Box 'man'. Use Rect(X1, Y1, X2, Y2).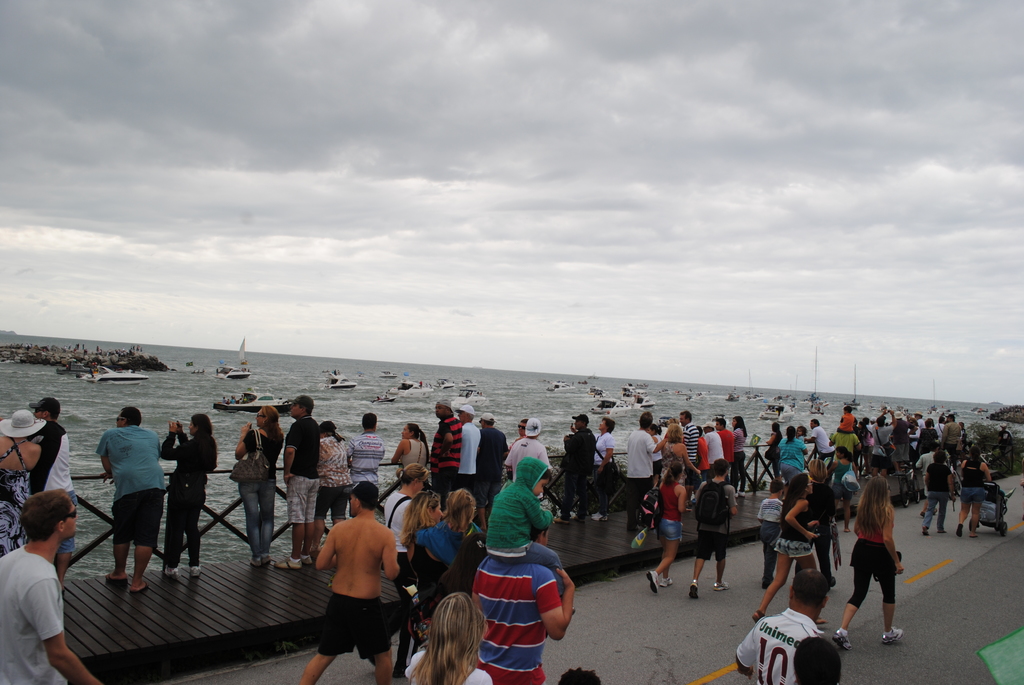
Rect(428, 396, 460, 509).
